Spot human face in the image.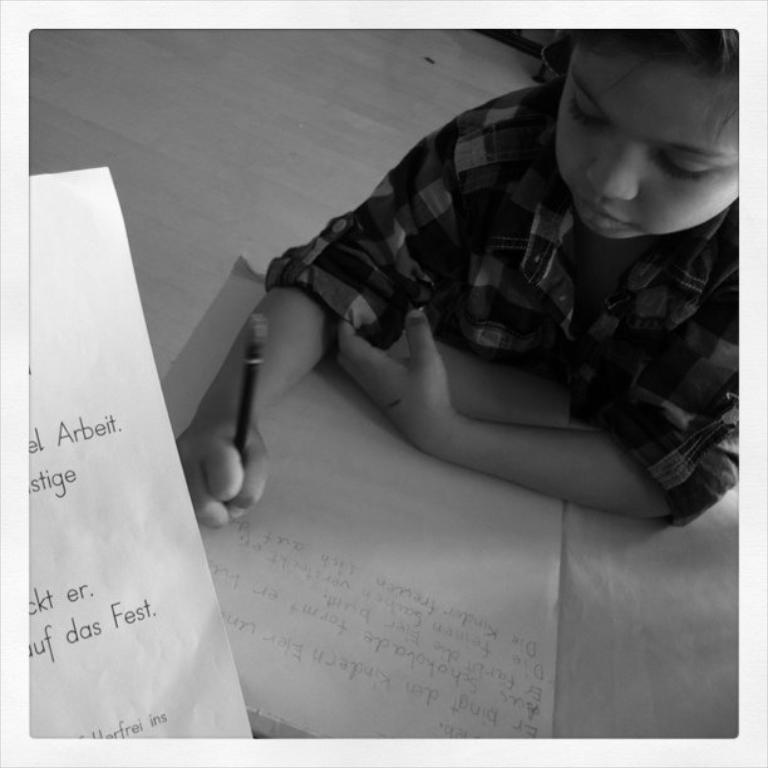
human face found at locate(557, 41, 739, 242).
